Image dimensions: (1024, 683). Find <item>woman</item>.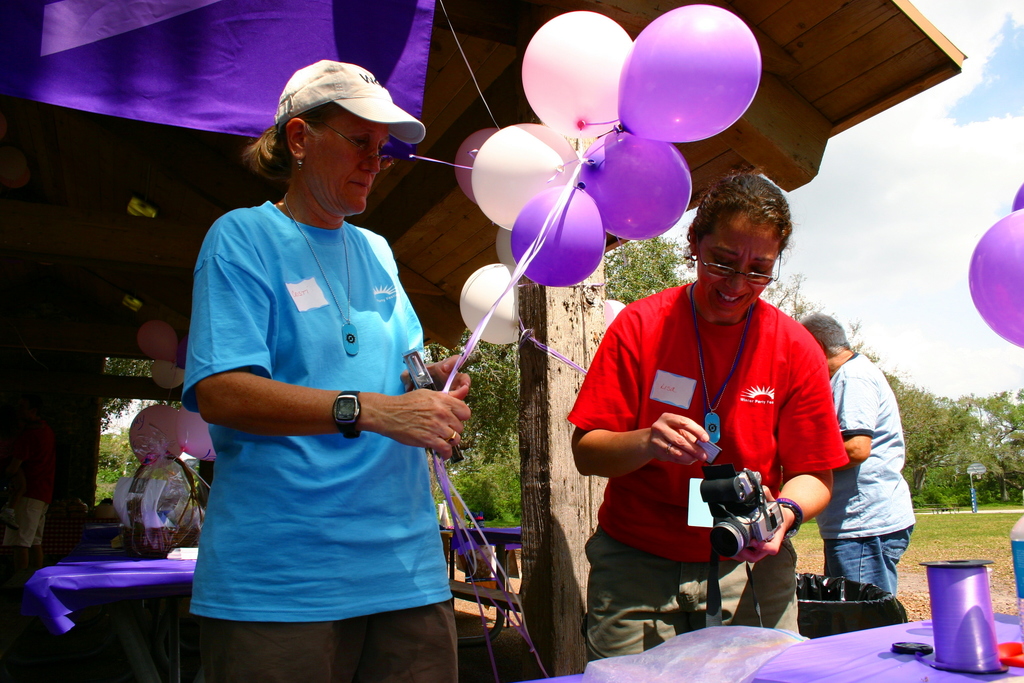
<bbox>156, 67, 470, 682</bbox>.
